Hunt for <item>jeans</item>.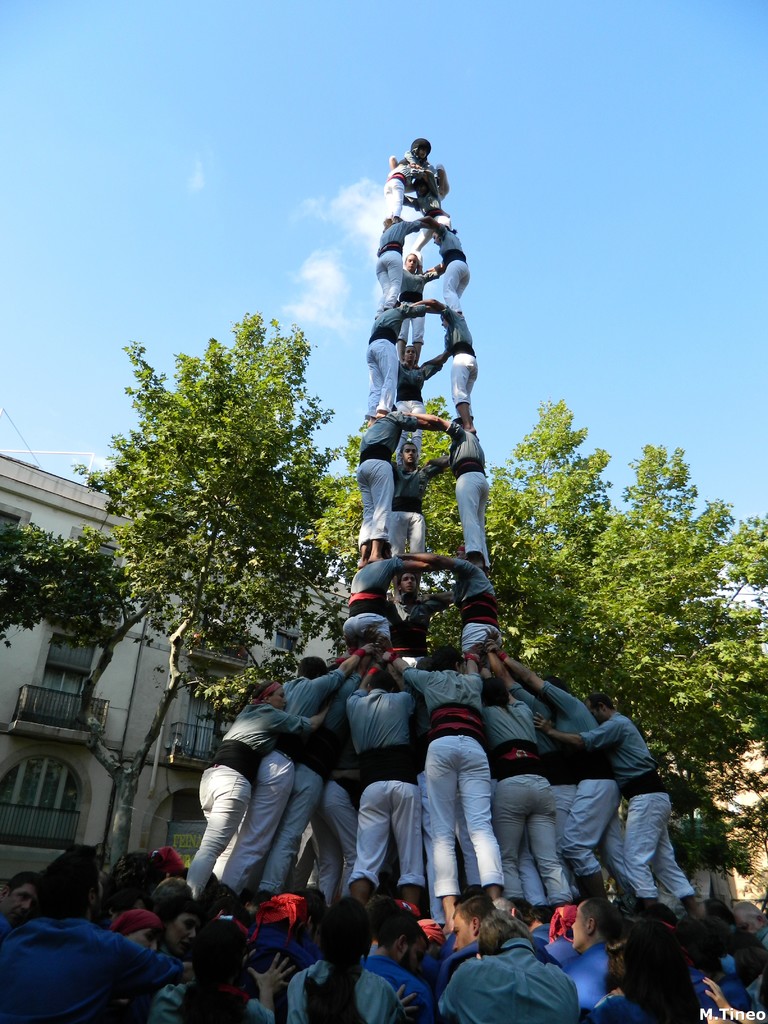
Hunted down at 375,244,404,307.
